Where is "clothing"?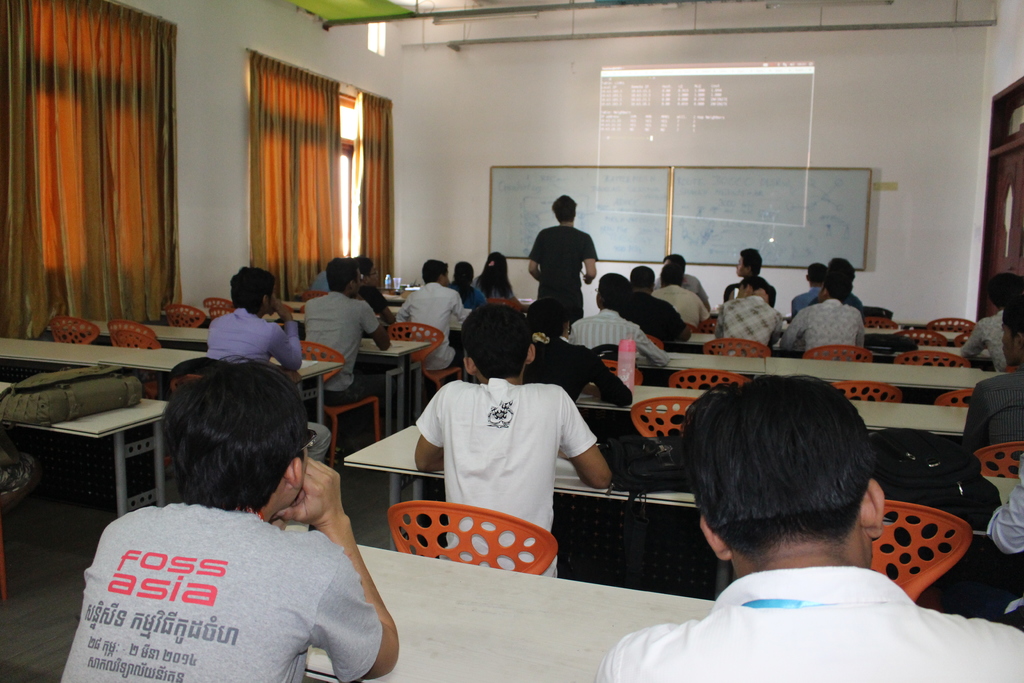
(55, 507, 390, 682).
